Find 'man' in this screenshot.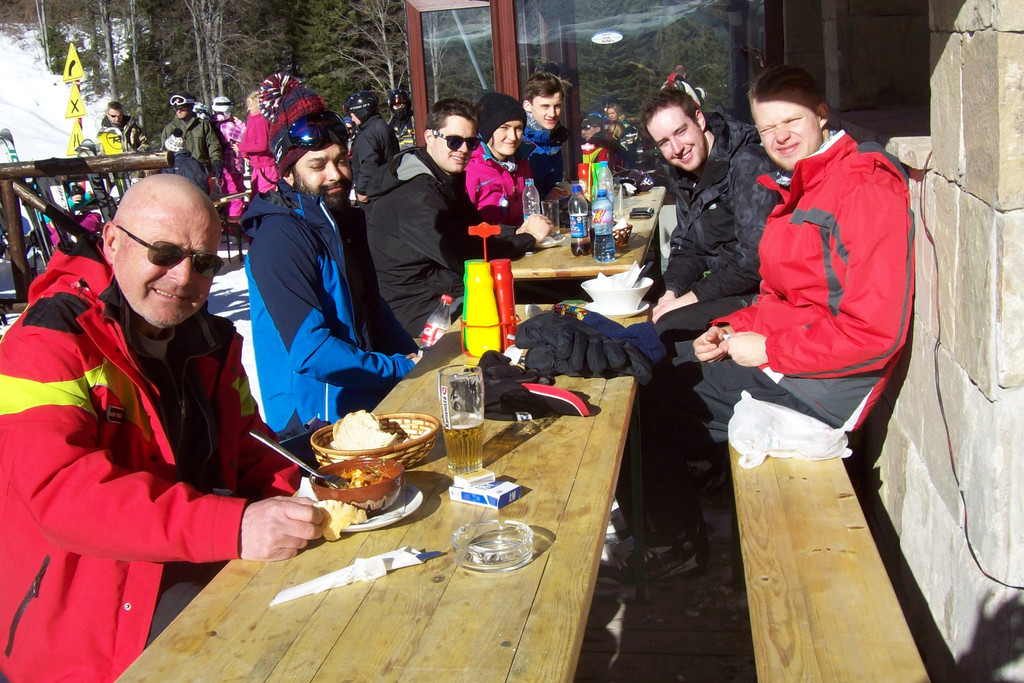
The bounding box for 'man' is crop(351, 100, 557, 356).
